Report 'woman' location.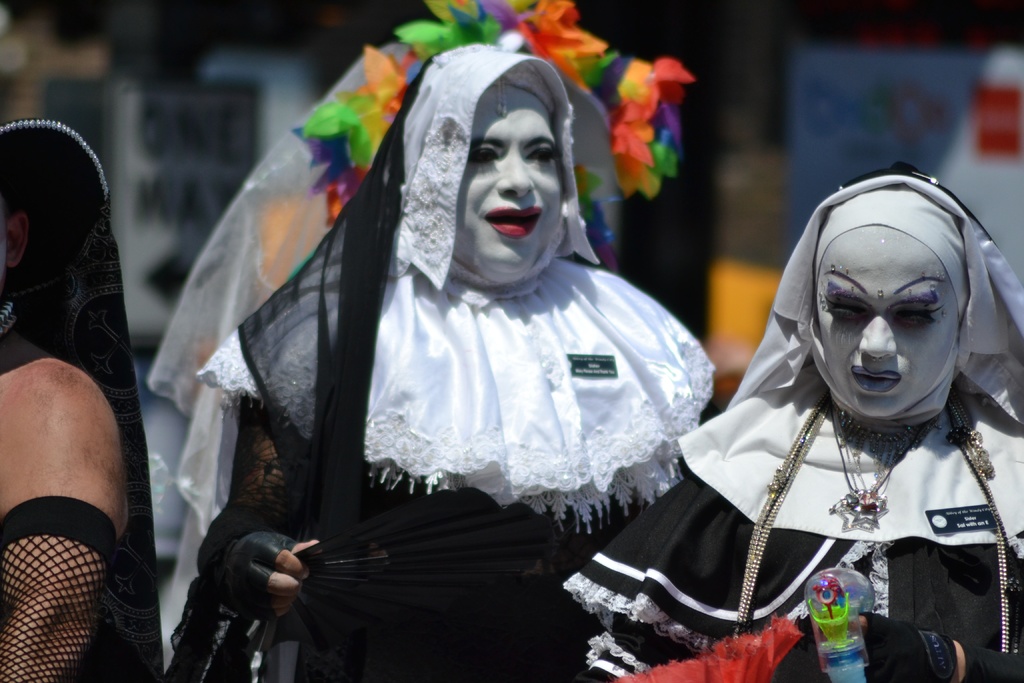
Report: <box>556,162,1023,682</box>.
